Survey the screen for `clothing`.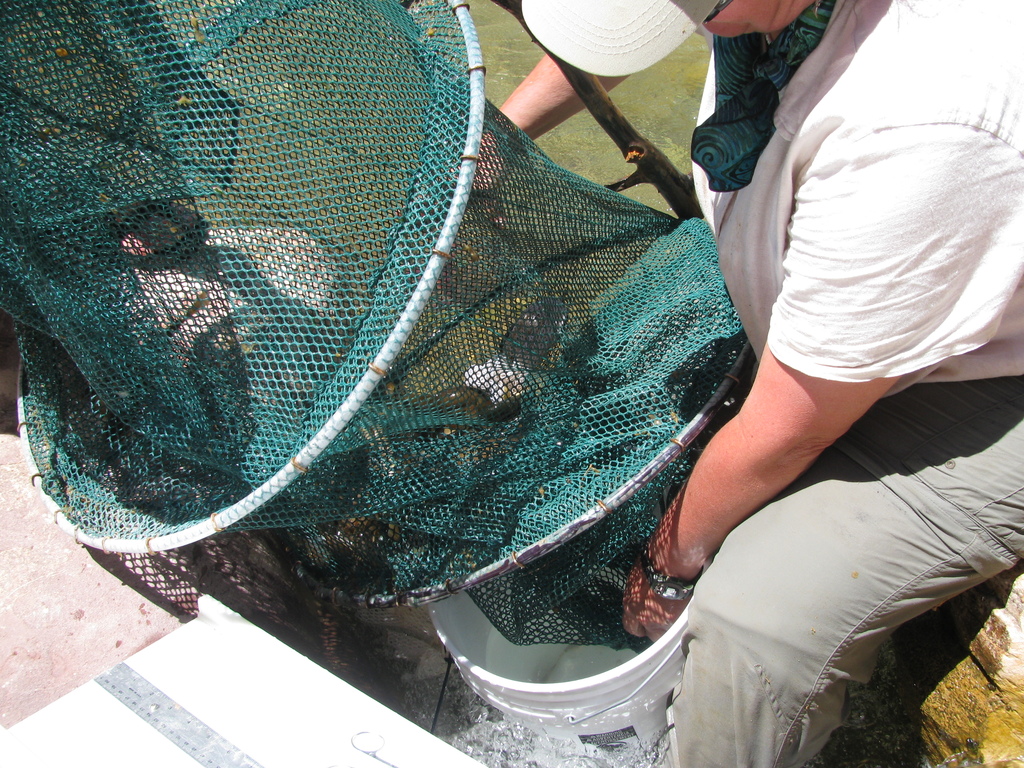
Survey found: 692,33,1018,671.
